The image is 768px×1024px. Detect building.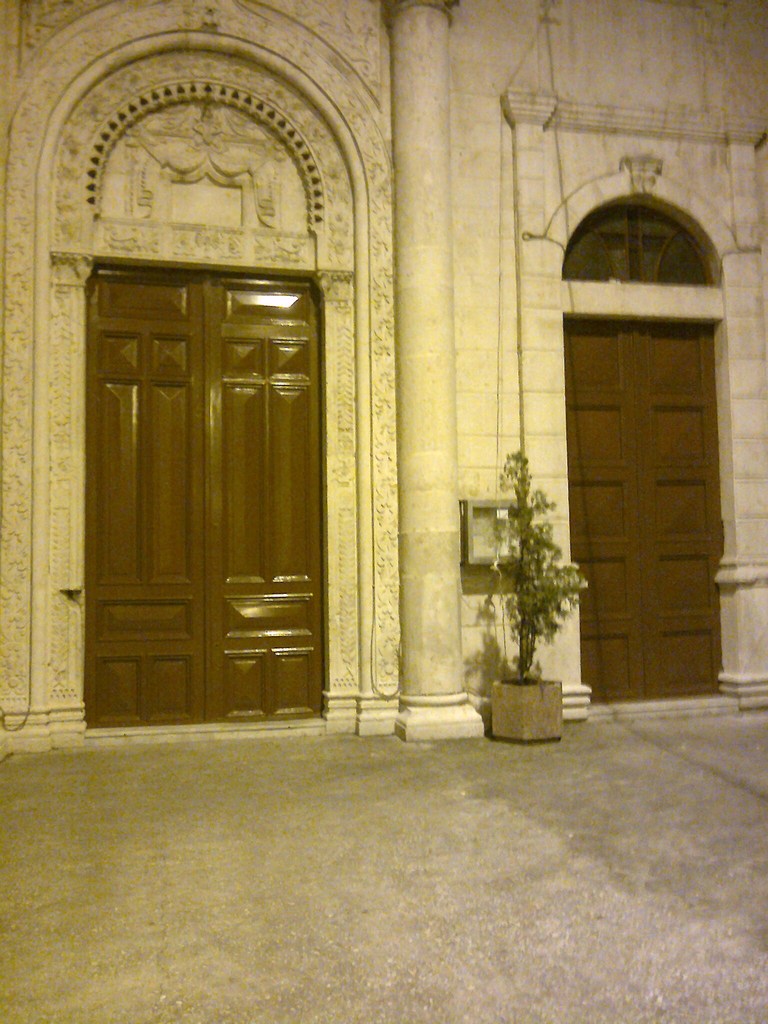
Detection: Rect(0, 0, 767, 1023).
